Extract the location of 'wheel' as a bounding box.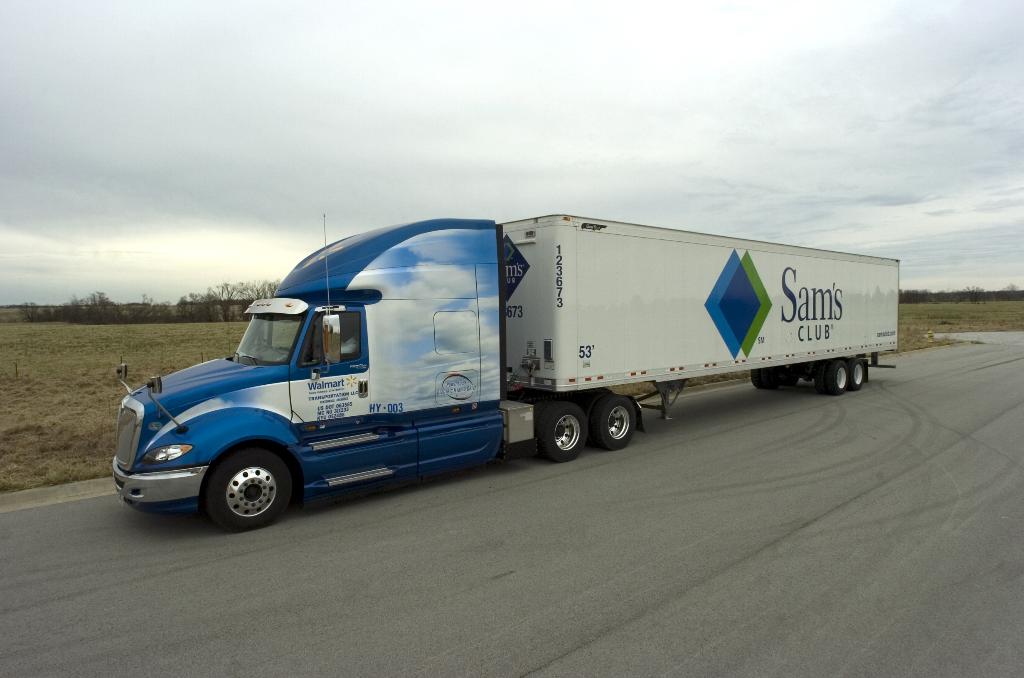
[819,357,847,397].
